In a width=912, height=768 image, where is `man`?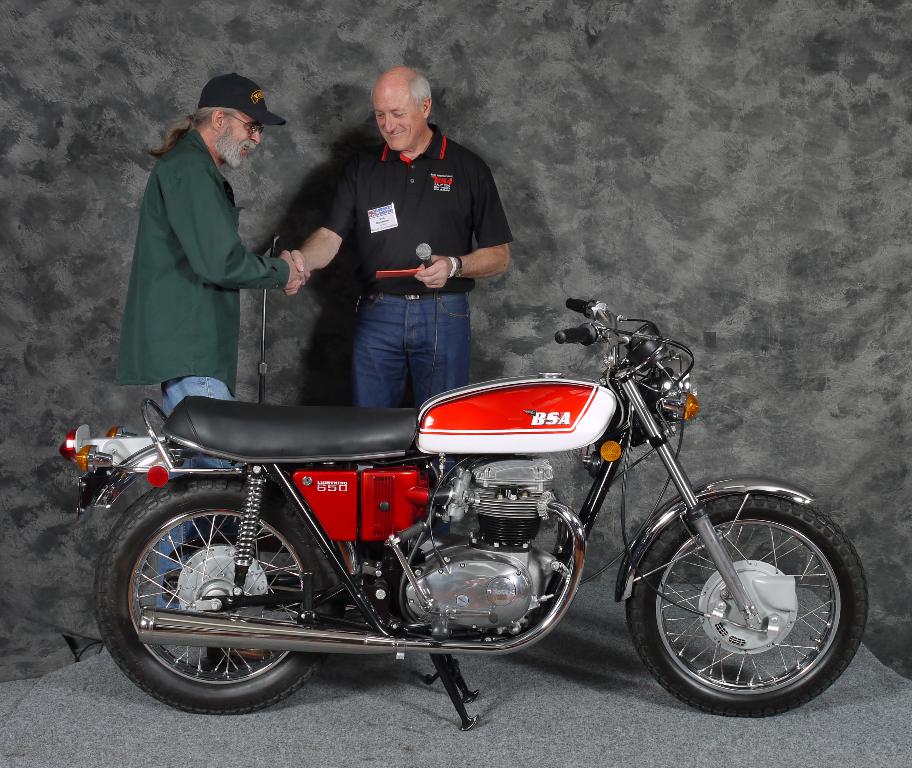
{"left": 270, "top": 75, "right": 523, "bottom": 417}.
